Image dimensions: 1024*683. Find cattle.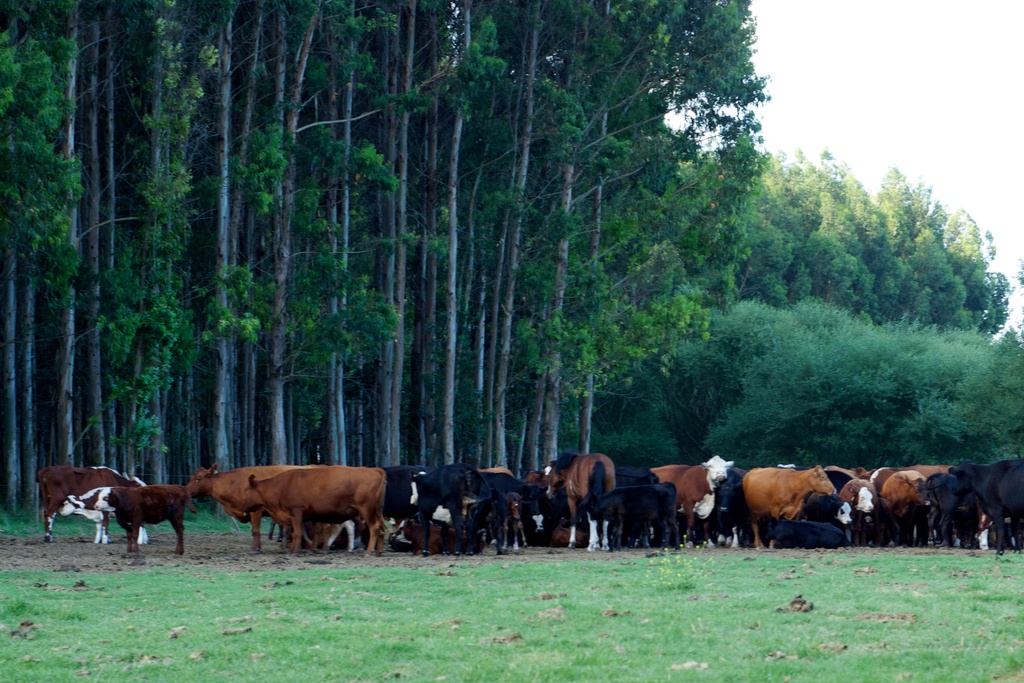
locate(540, 451, 618, 556).
